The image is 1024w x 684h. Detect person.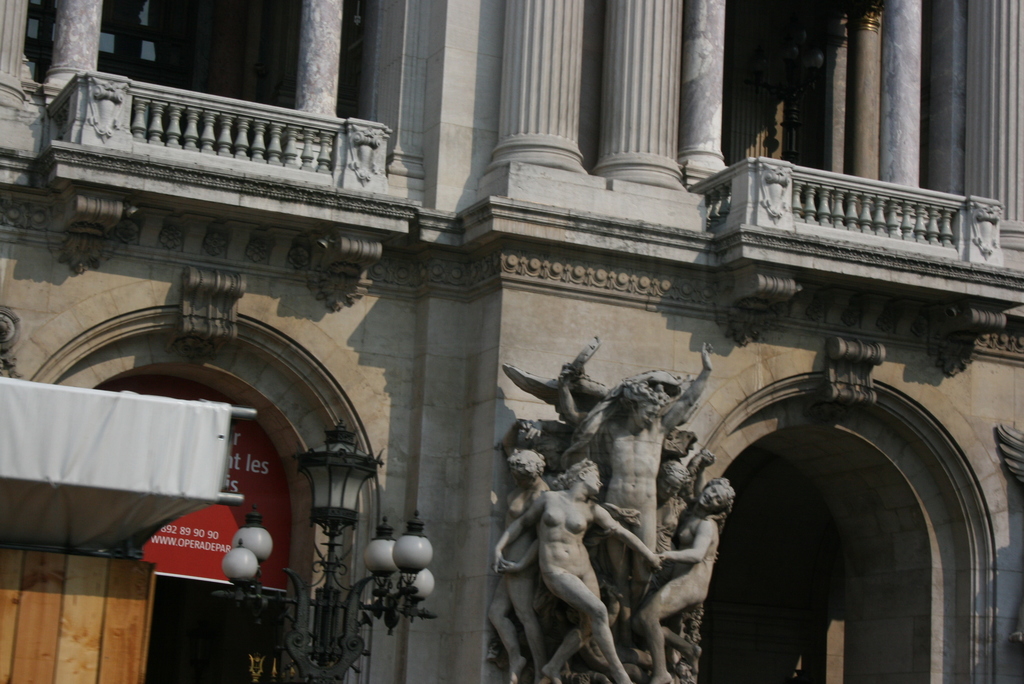
Detection: crop(474, 414, 561, 683).
